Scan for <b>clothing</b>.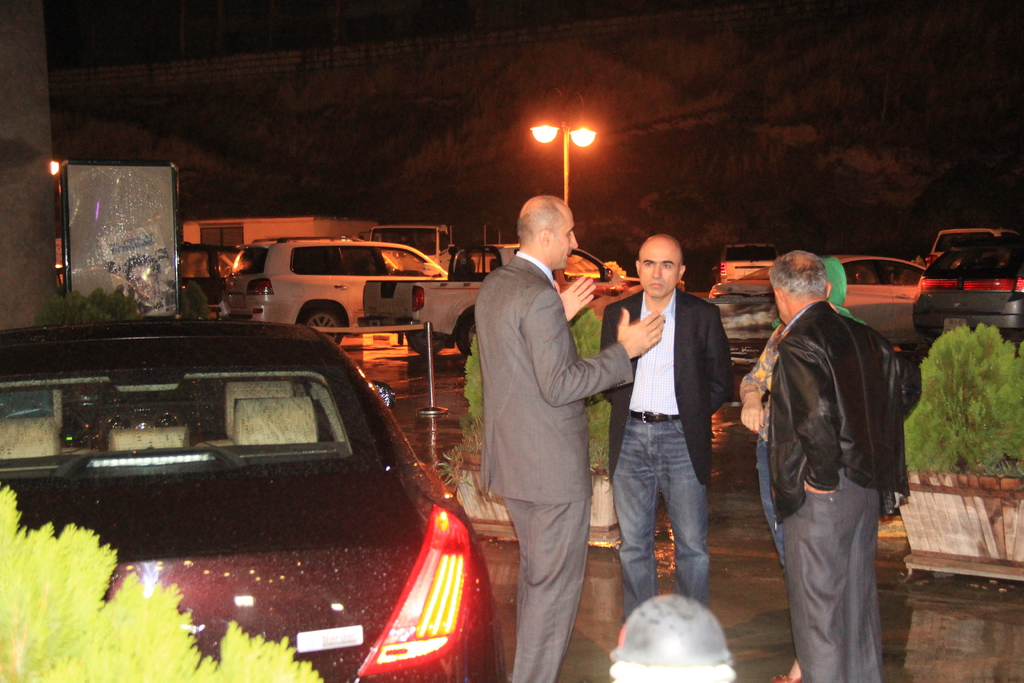
Scan result: bbox=[481, 254, 631, 682].
